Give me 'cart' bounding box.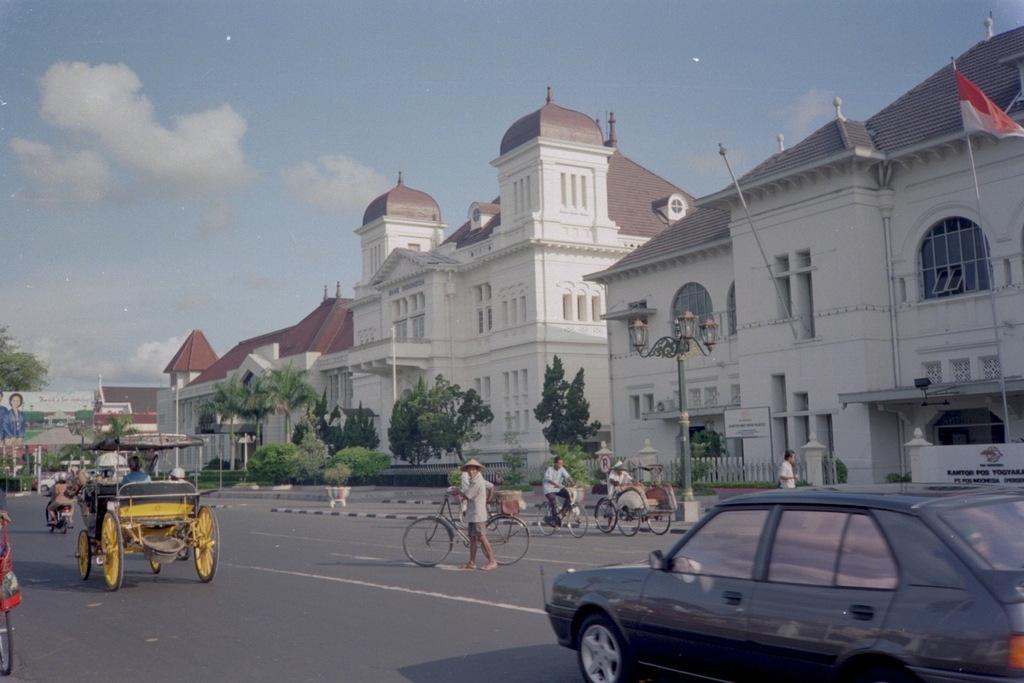
region(593, 457, 679, 540).
